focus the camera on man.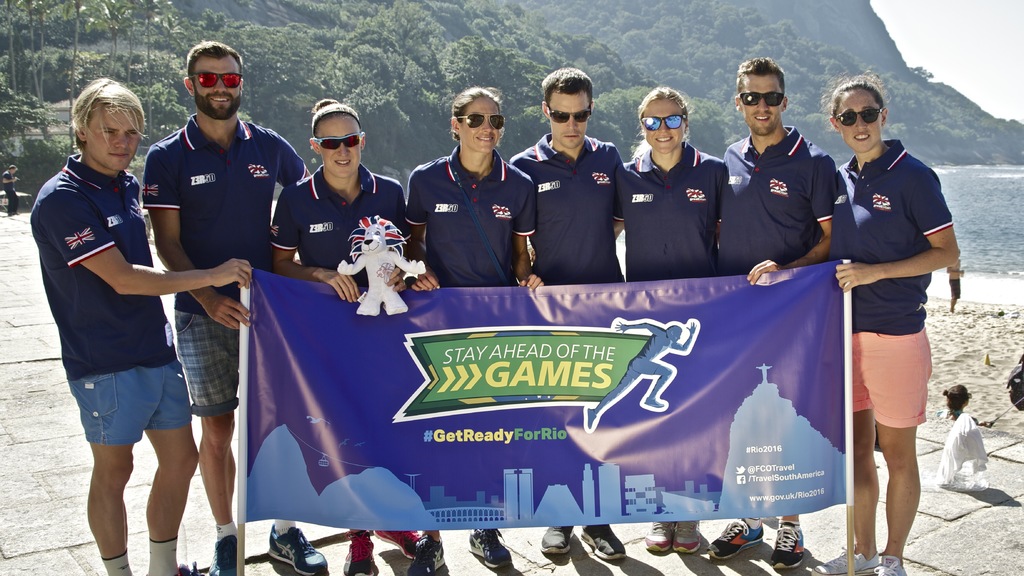
Focus region: detection(143, 42, 309, 575).
